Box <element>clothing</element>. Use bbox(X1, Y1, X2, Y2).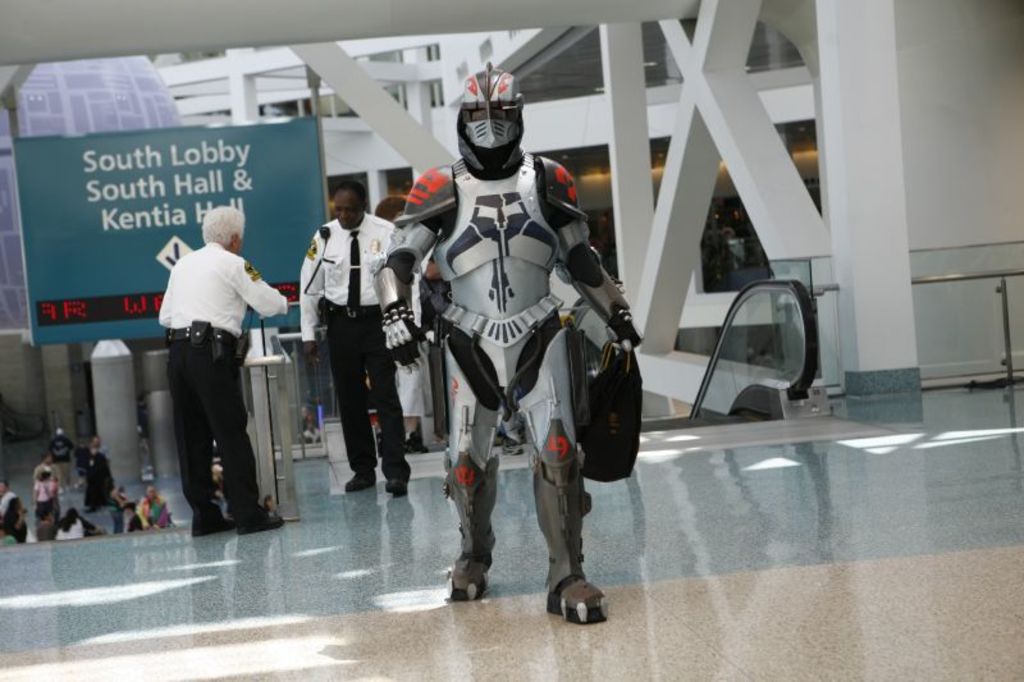
bbox(380, 159, 613, 564).
